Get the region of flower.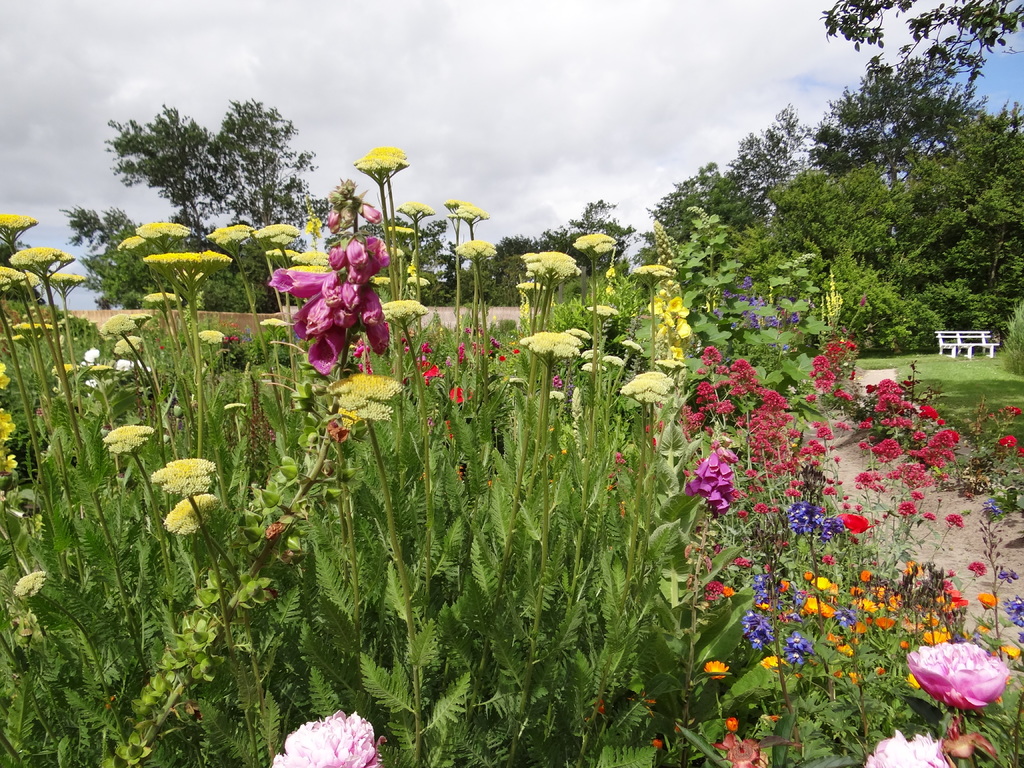
box=[595, 694, 605, 712].
